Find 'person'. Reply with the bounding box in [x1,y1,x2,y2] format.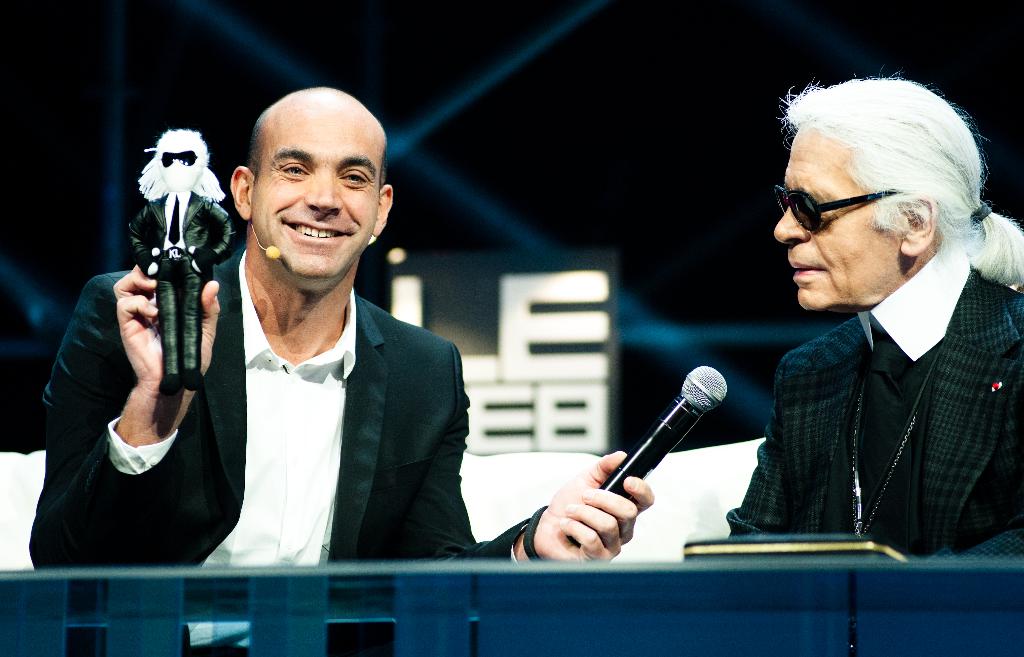
[717,65,1023,574].
